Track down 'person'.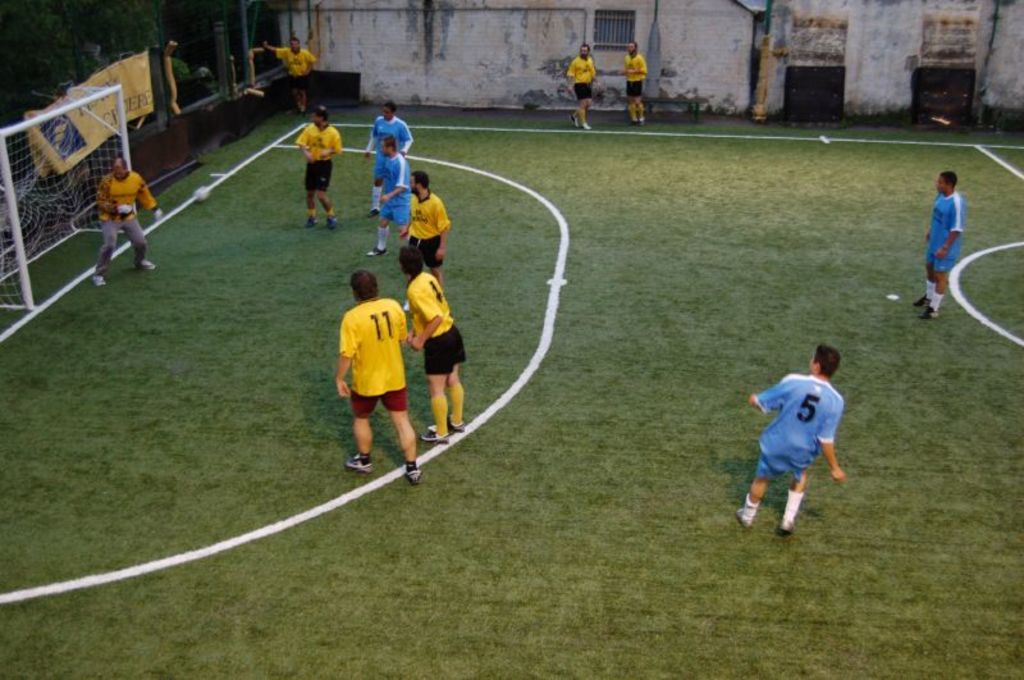
Tracked to region(284, 104, 333, 231).
